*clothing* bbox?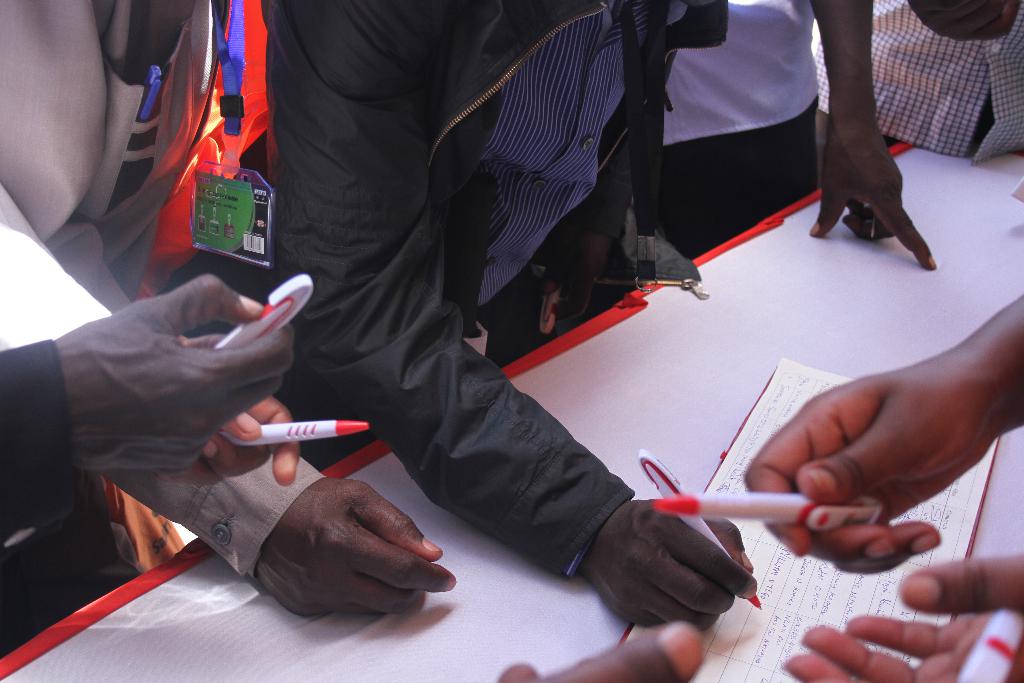
0,0,324,576
